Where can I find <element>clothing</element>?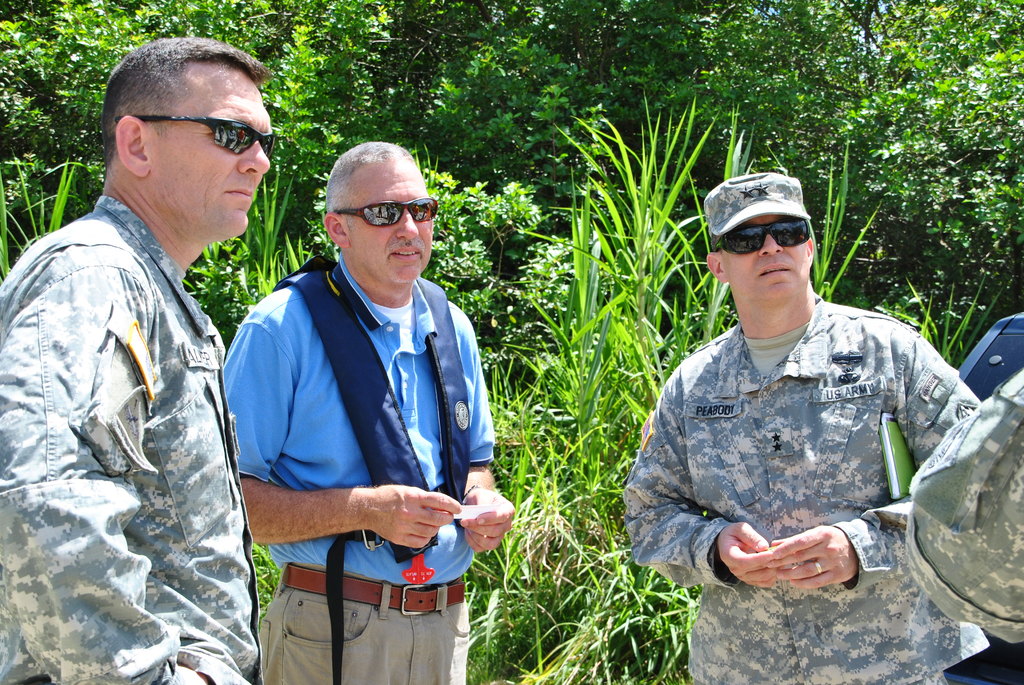
You can find it at bbox=[224, 215, 504, 652].
